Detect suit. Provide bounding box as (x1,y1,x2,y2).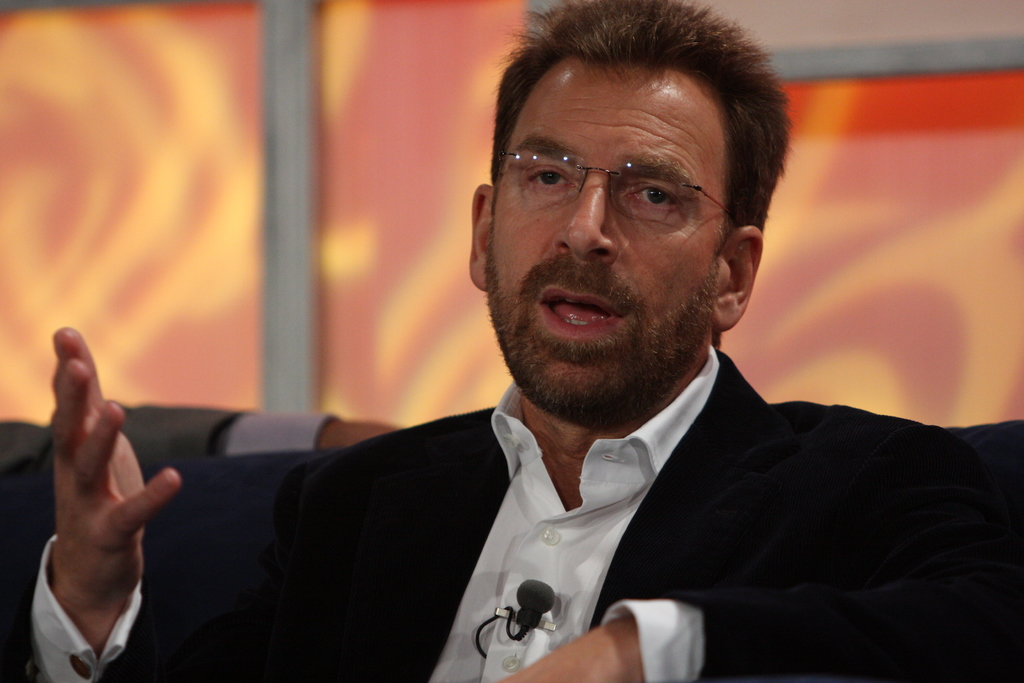
(28,344,1023,682).
